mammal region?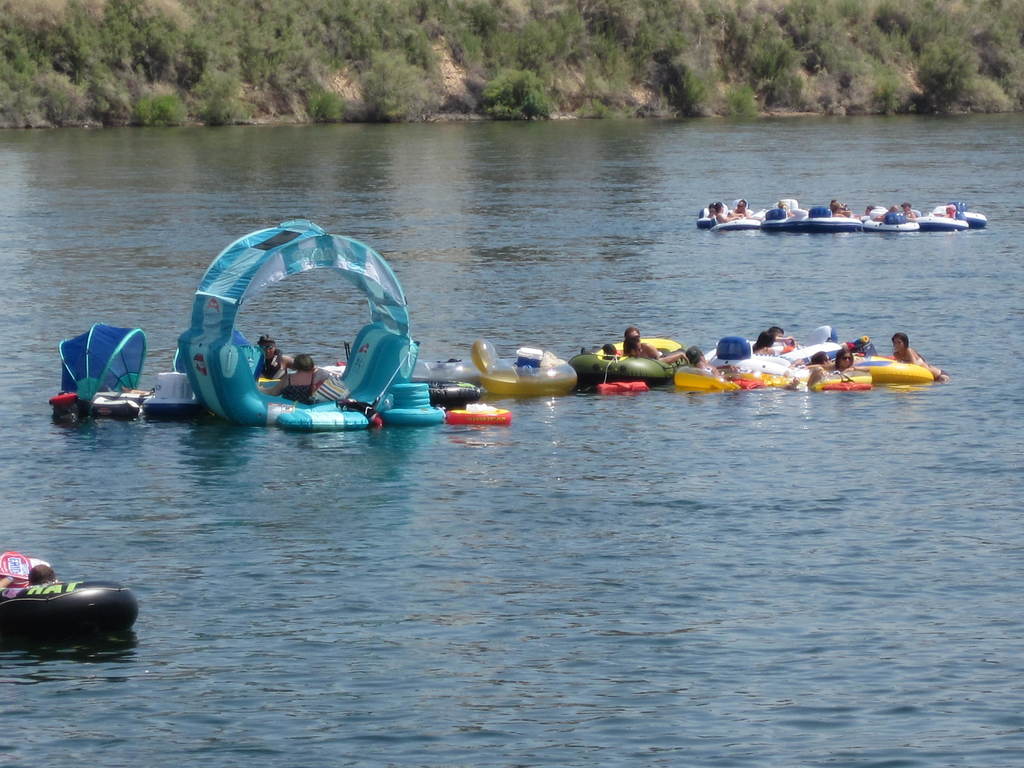
[830, 348, 867, 375]
